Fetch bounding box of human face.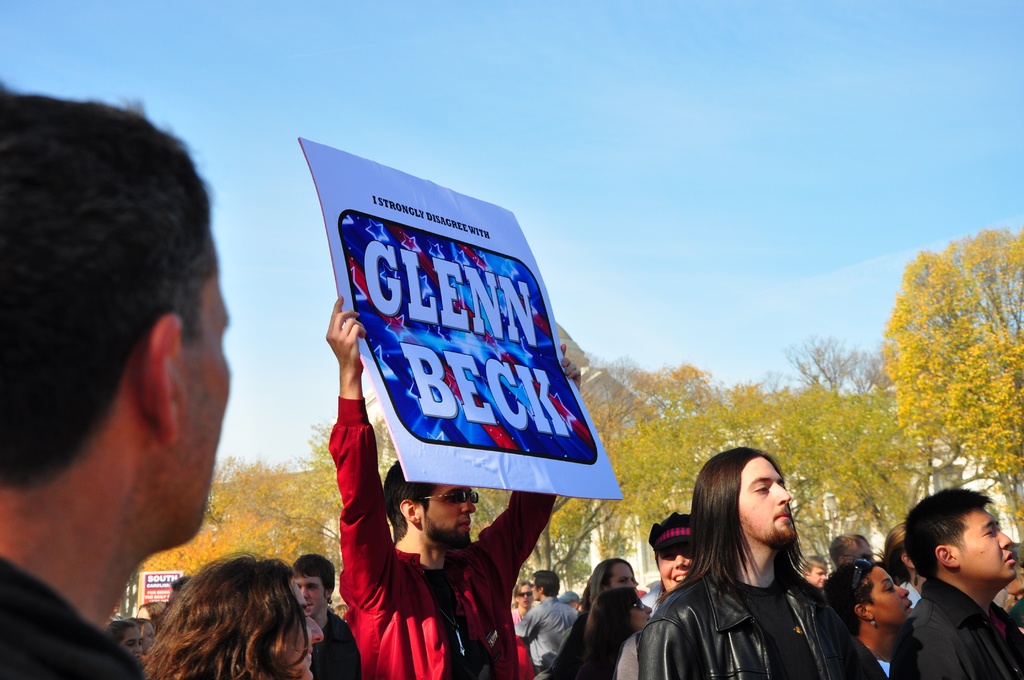
Bbox: <box>609,564,637,595</box>.
